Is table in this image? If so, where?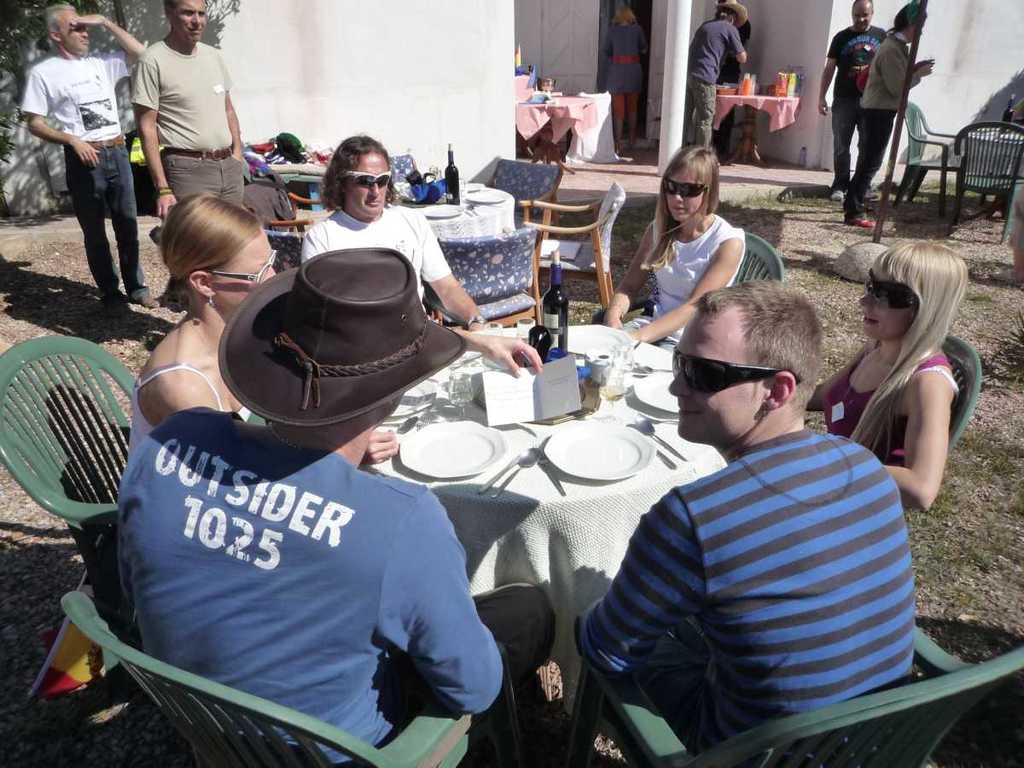
Yes, at 508:71:610:161.
